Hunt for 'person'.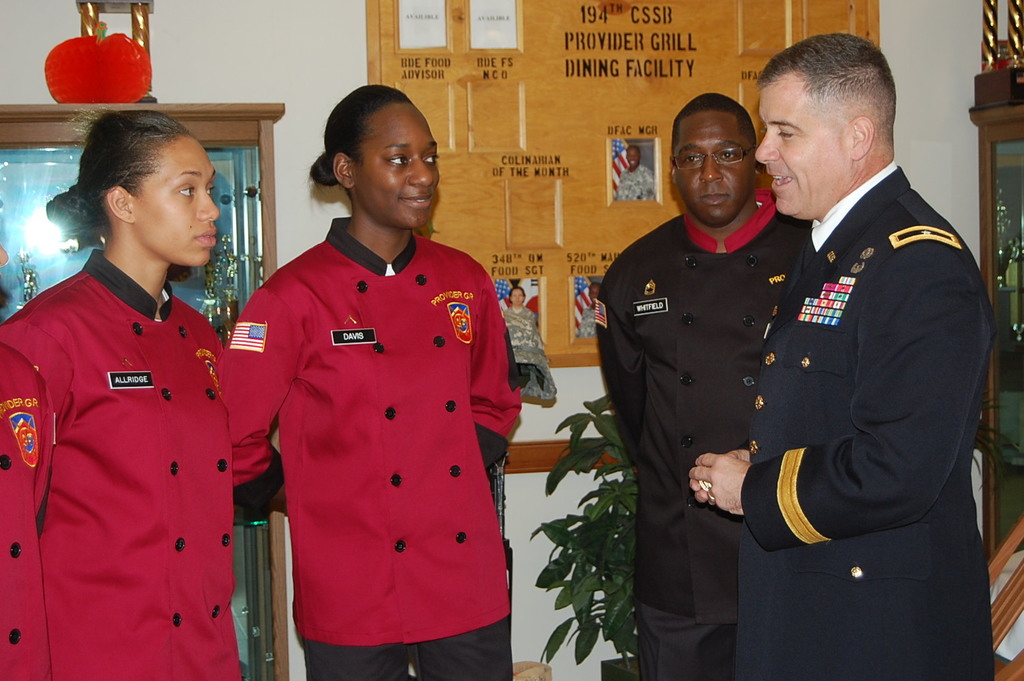
Hunted down at [0,109,236,680].
